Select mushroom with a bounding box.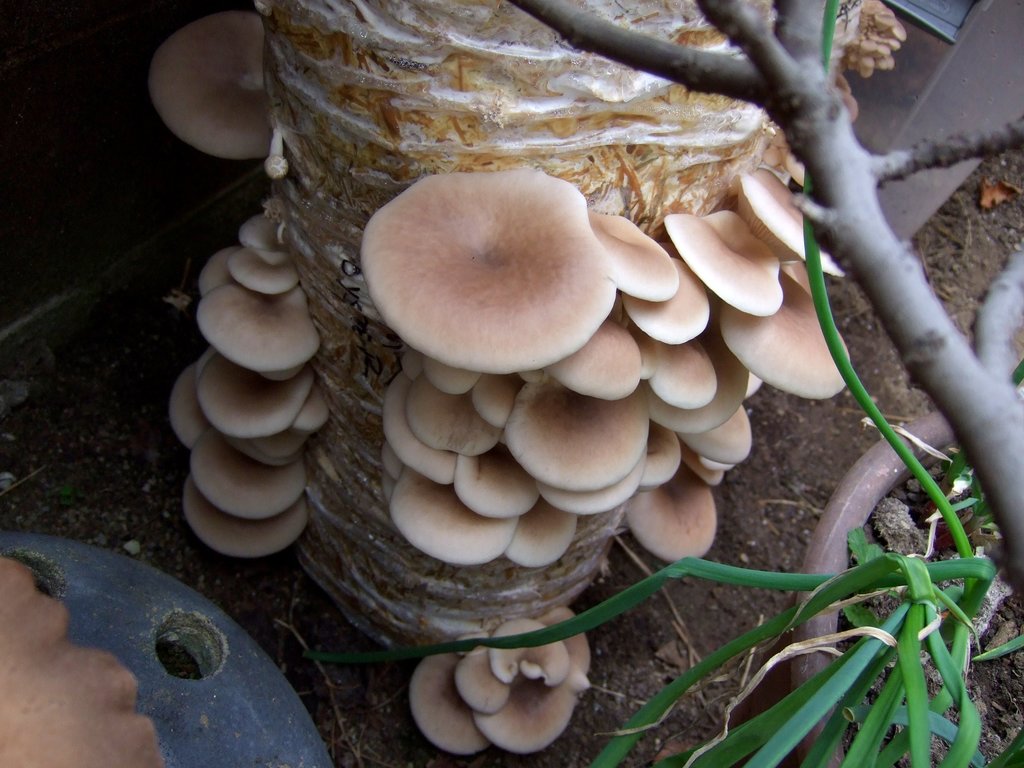
box=[637, 338, 716, 412].
